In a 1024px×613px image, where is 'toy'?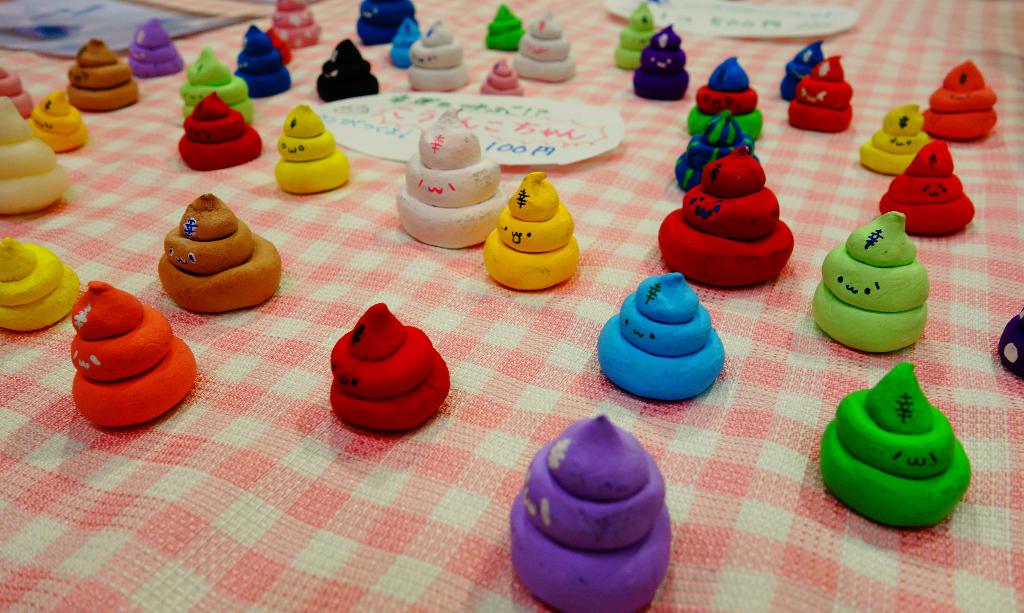
box=[0, 69, 37, 126].
